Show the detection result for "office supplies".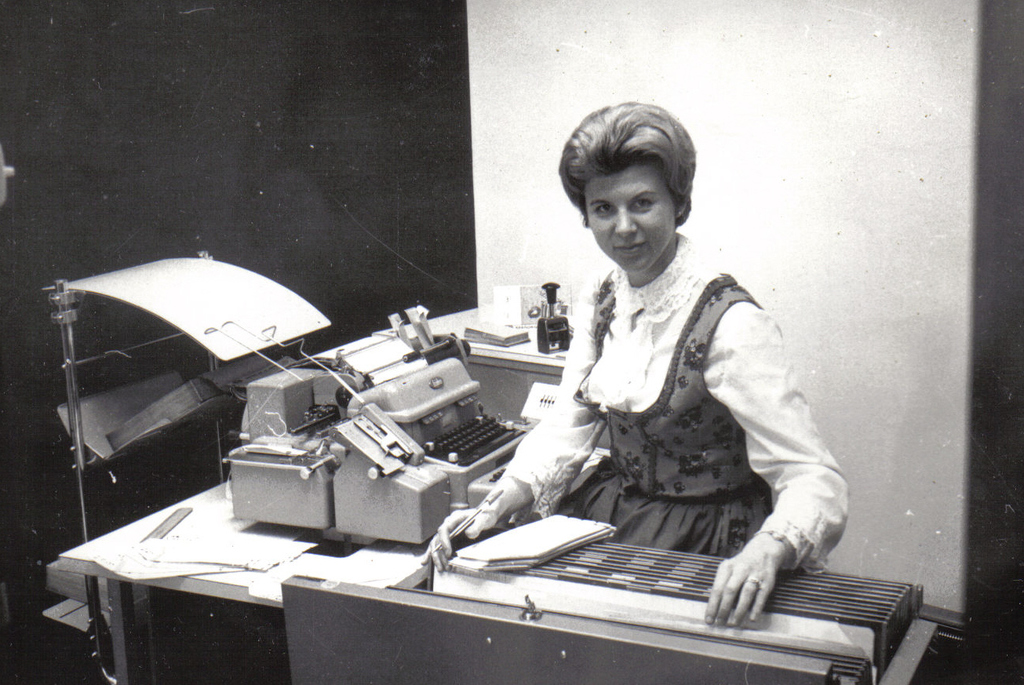
(x1=467, y1=308, x2=514, y2=359).
